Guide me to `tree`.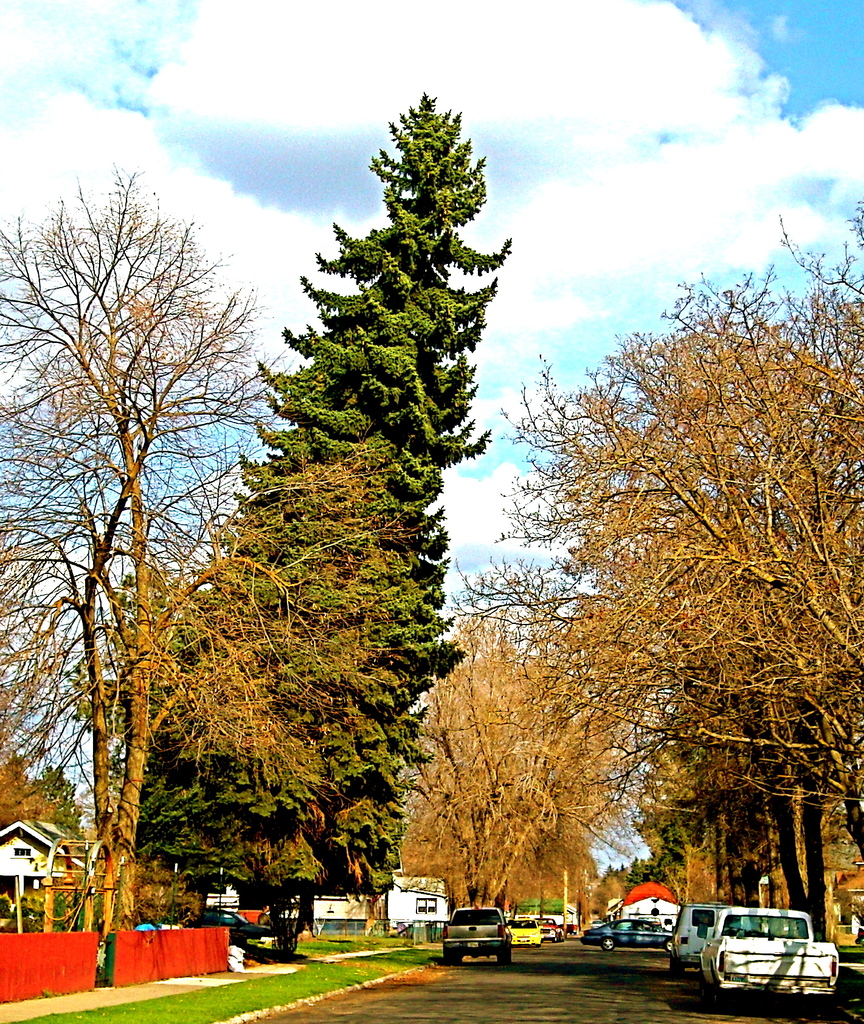
Guidance: rect(107, 829, 198, 927).
